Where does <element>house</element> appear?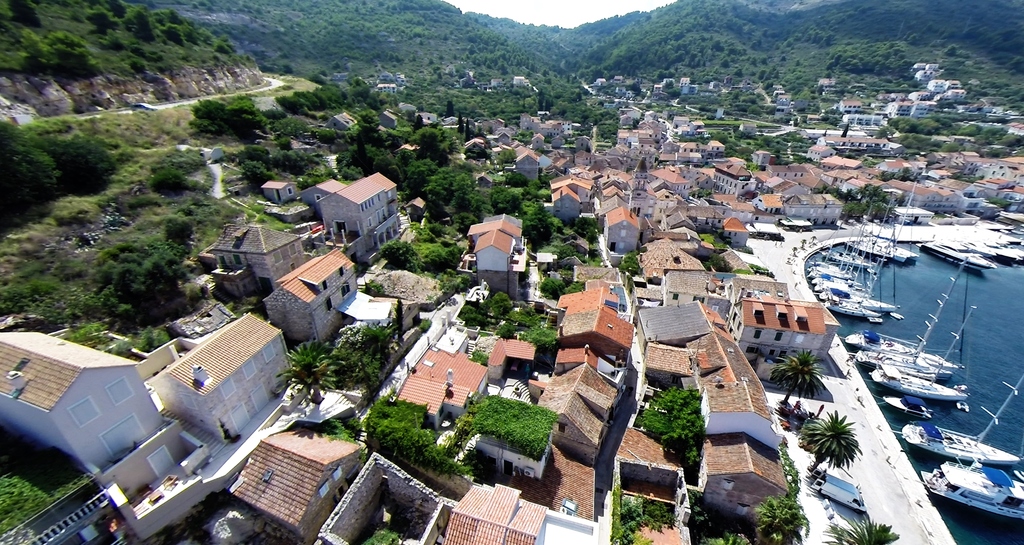
Appears at 200 217 291 287.
